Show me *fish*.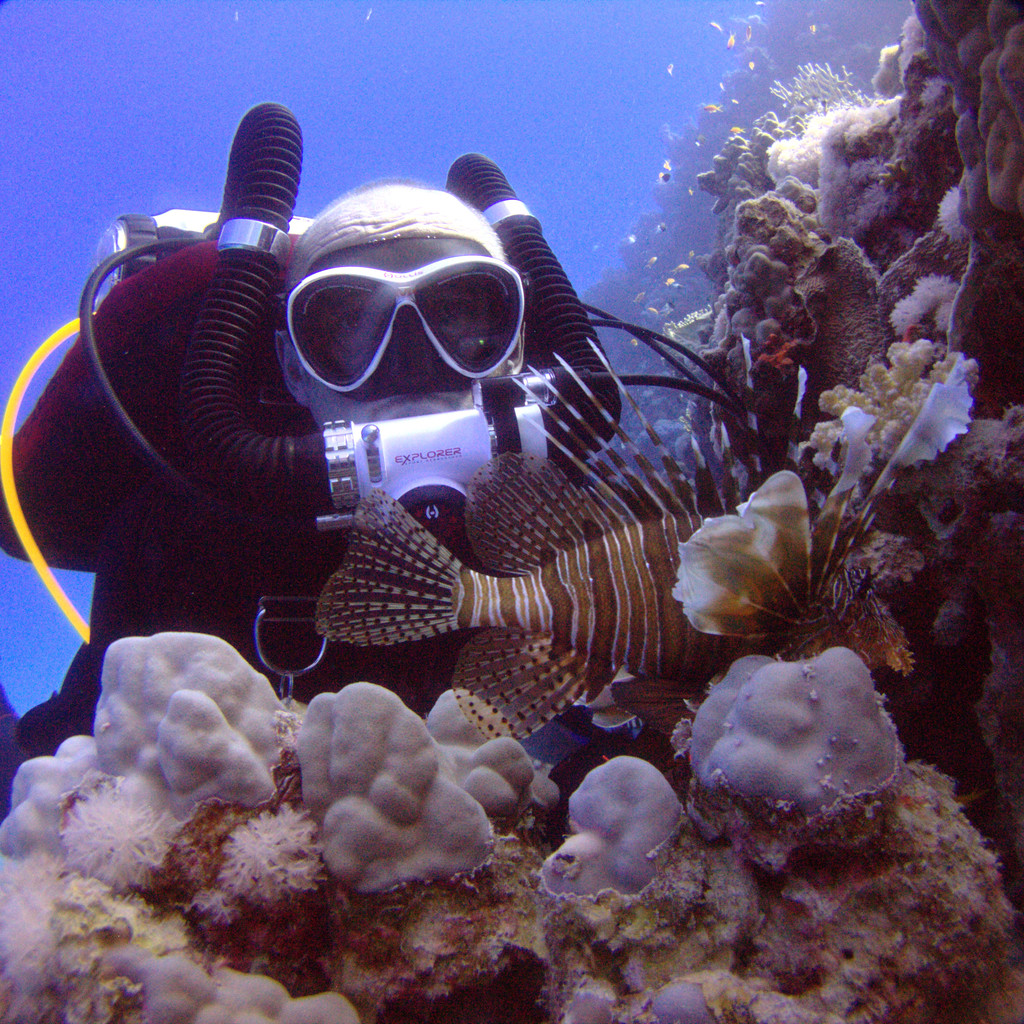
*fish* is here: (725,30,734,49).
